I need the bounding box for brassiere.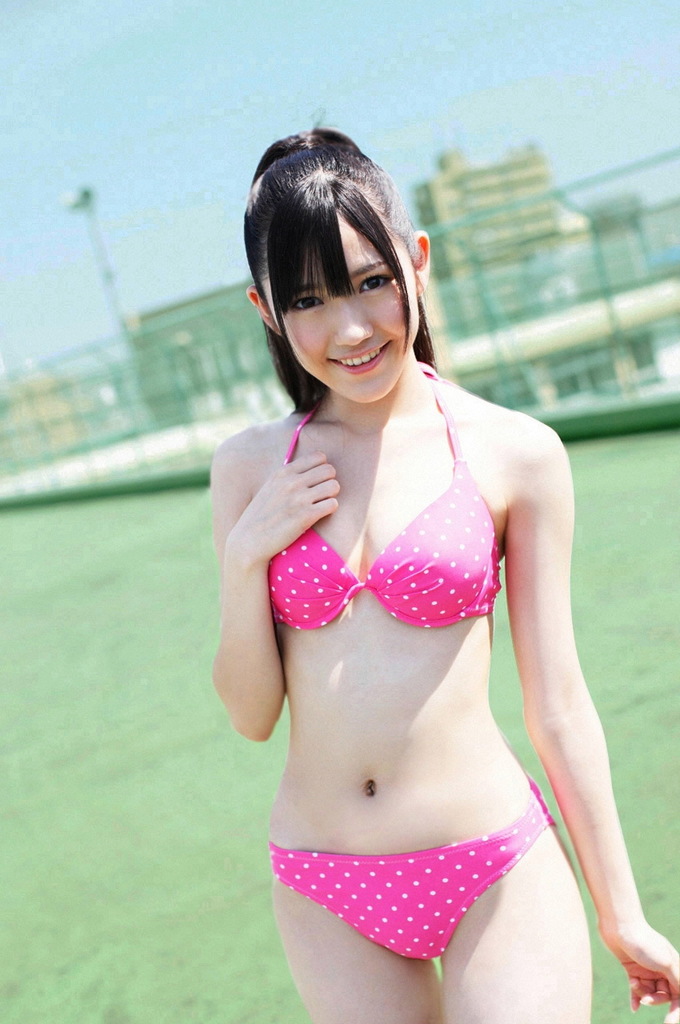
Here it is: bbox=(262, 407, 517, 686).
